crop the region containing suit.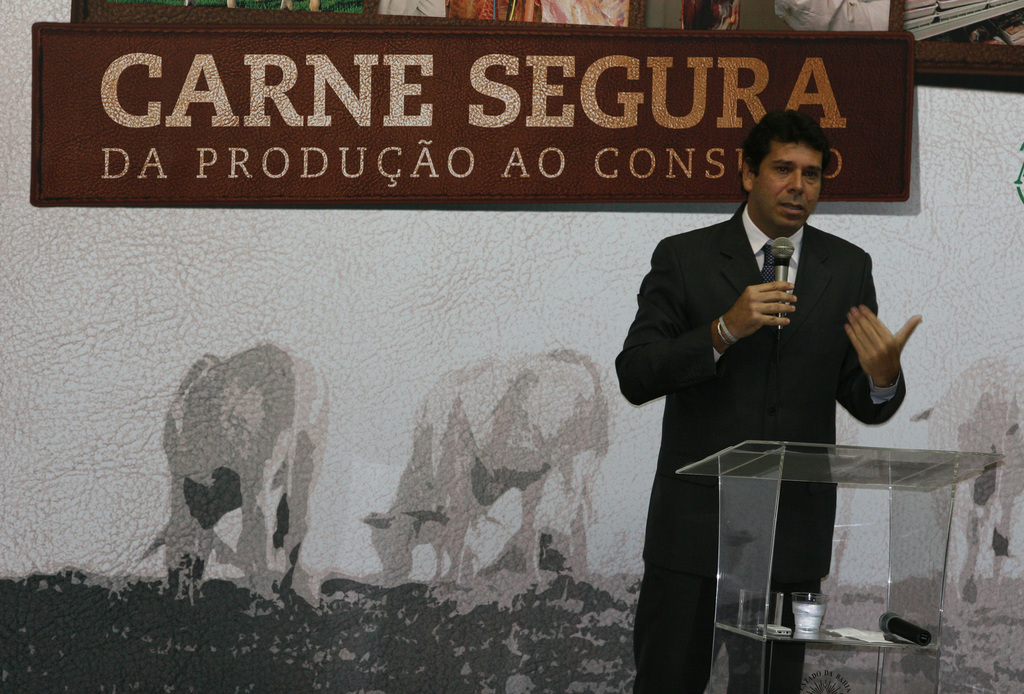
Crop region: crop(605, 157, 940, 648).
